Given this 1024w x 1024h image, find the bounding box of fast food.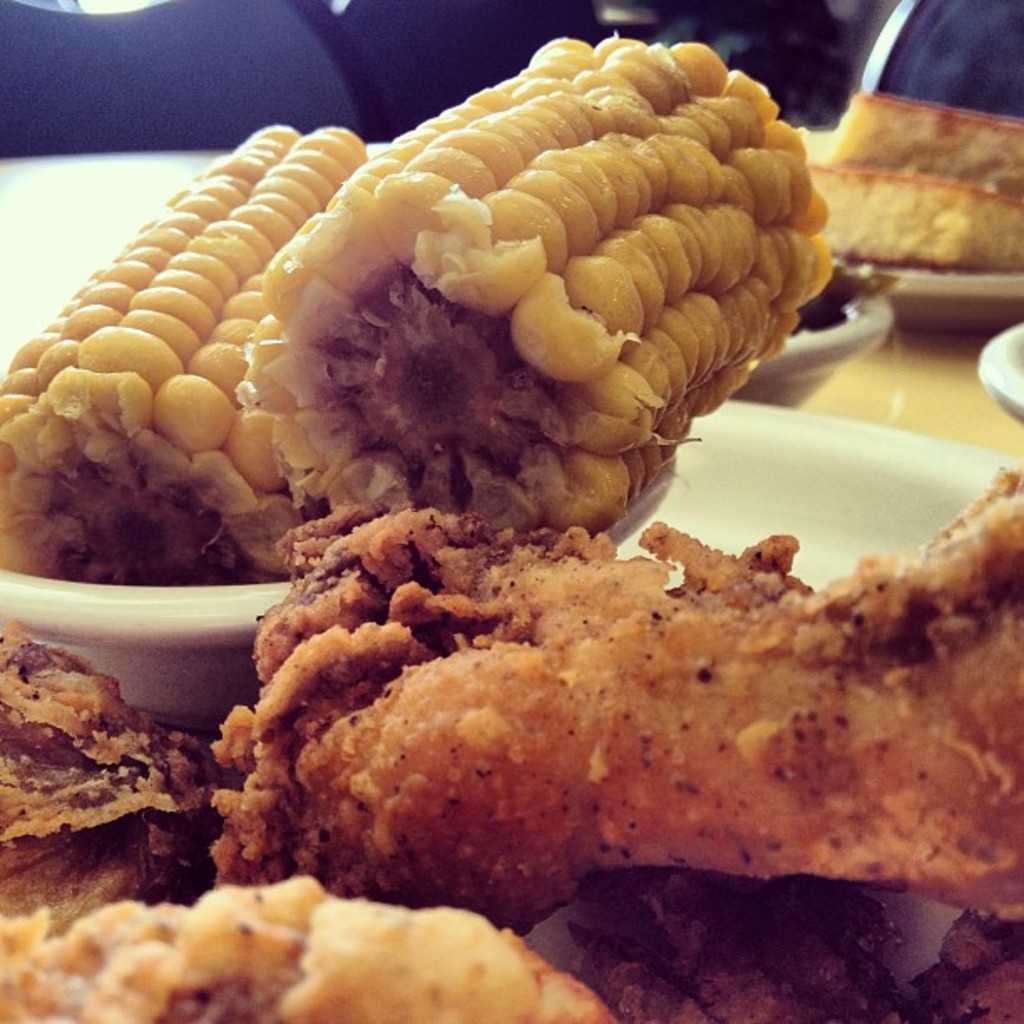
216,25,808,561.
